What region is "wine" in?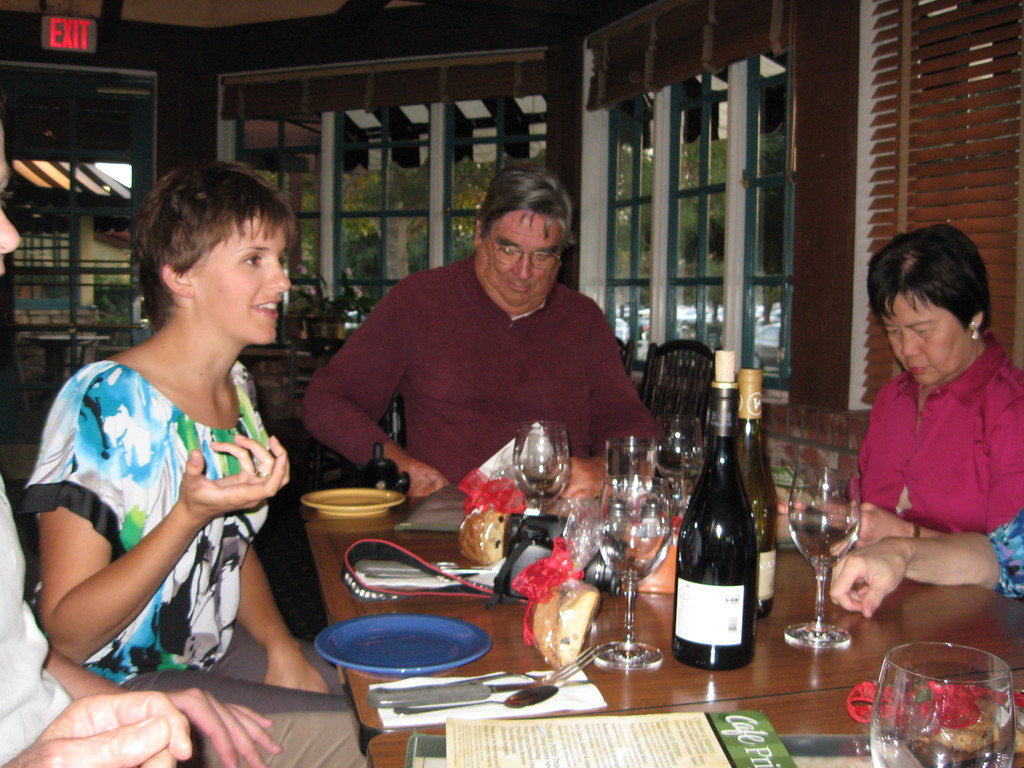
locate(594, 516, 669, 584).
